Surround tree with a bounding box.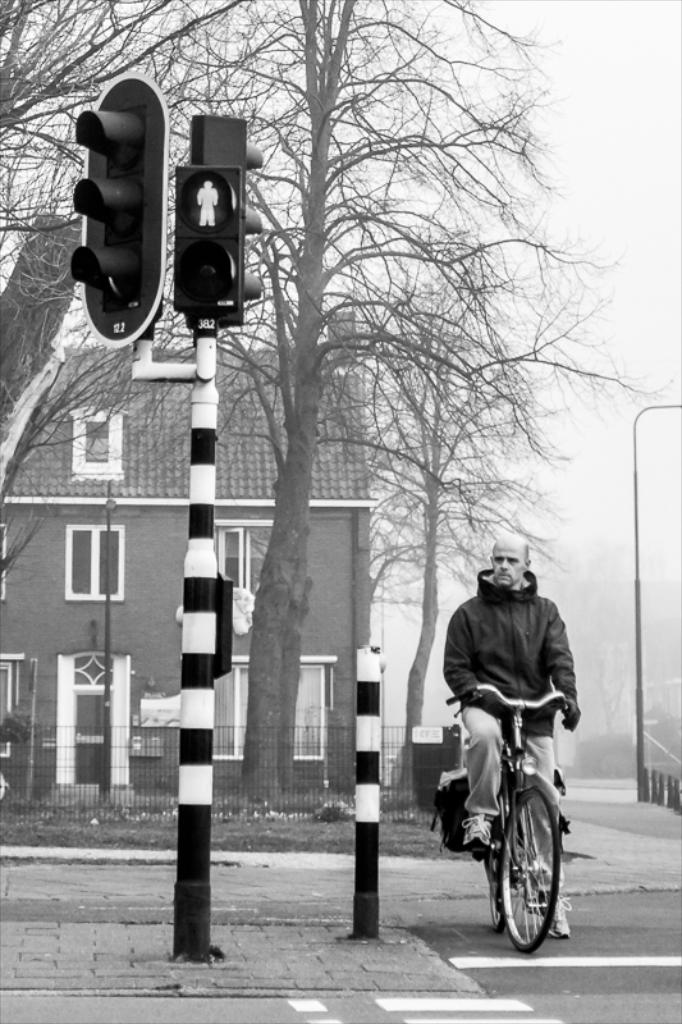
BBox(0, 0, 273, 559).
